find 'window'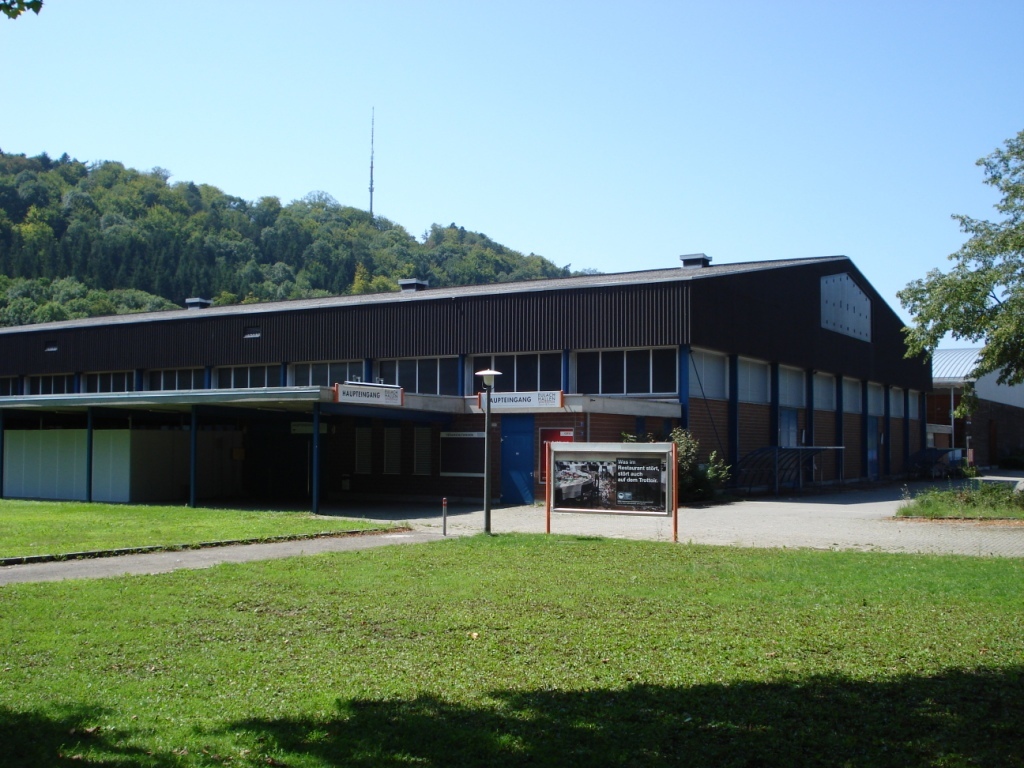
(867, 382, 884, 420)
